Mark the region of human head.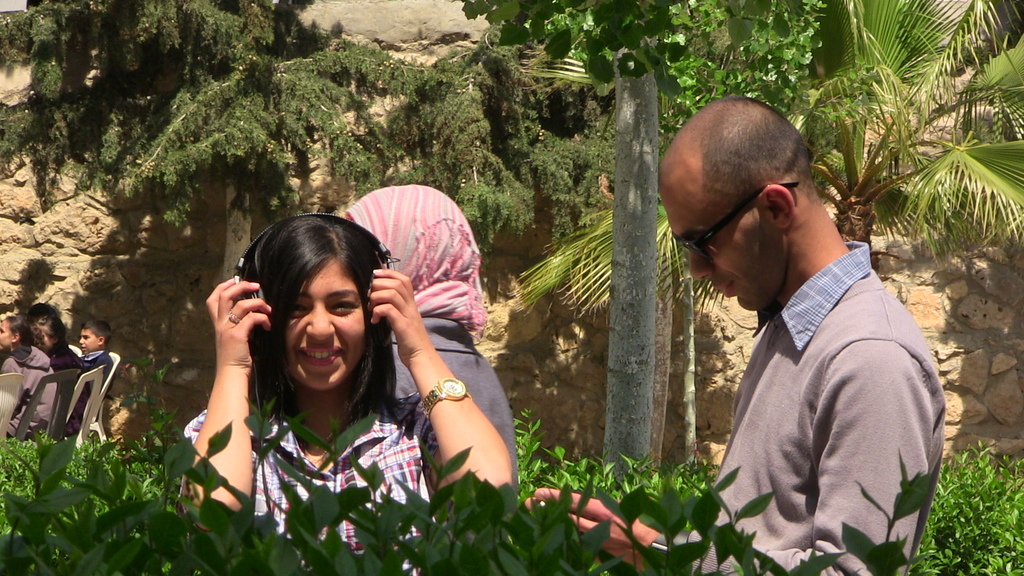
Region: (664, 98, 848, 292).
